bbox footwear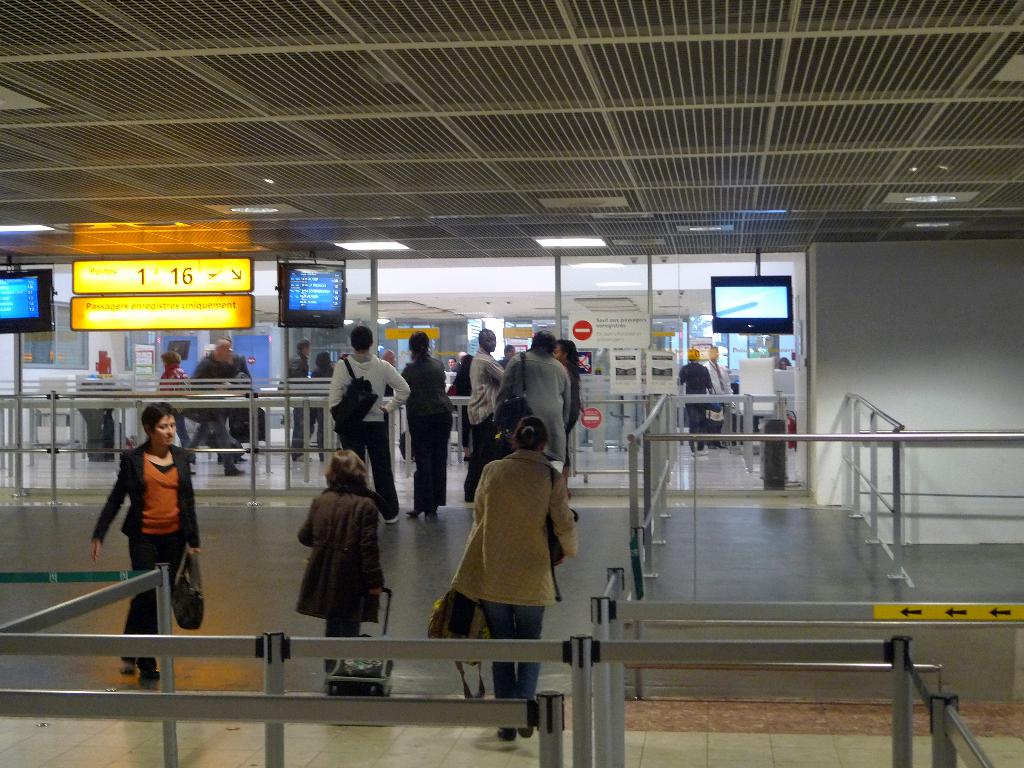
detection(520, 726, 534, 740)
